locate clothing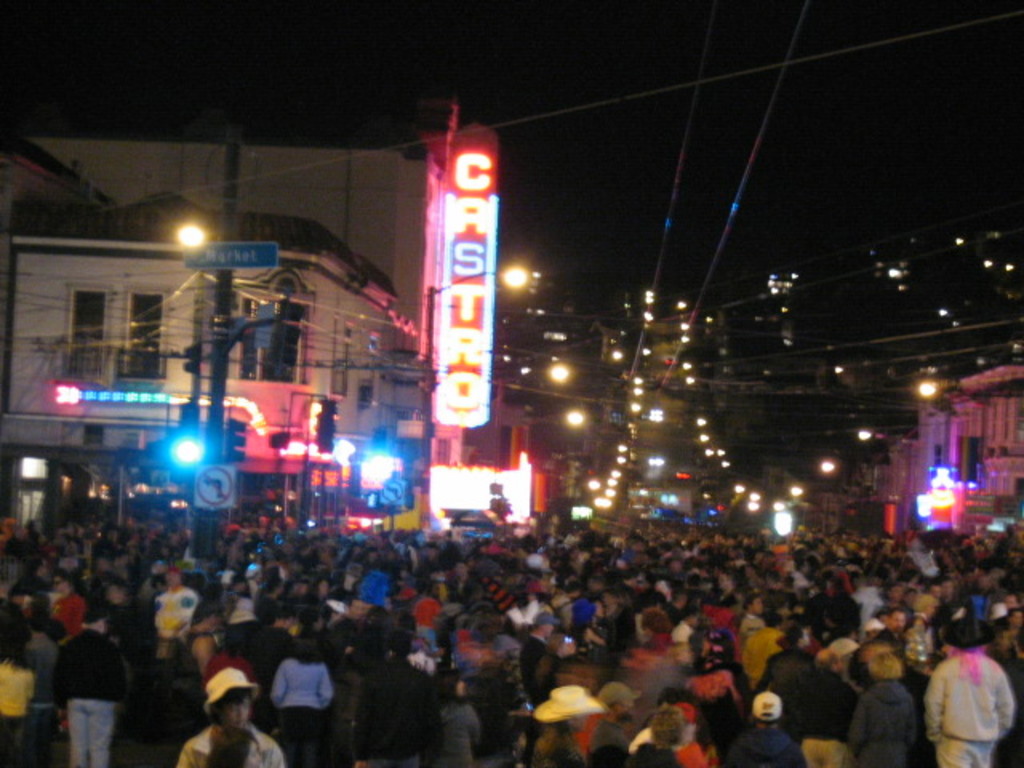
x1=304, y1=584, x2=330, y2=634
